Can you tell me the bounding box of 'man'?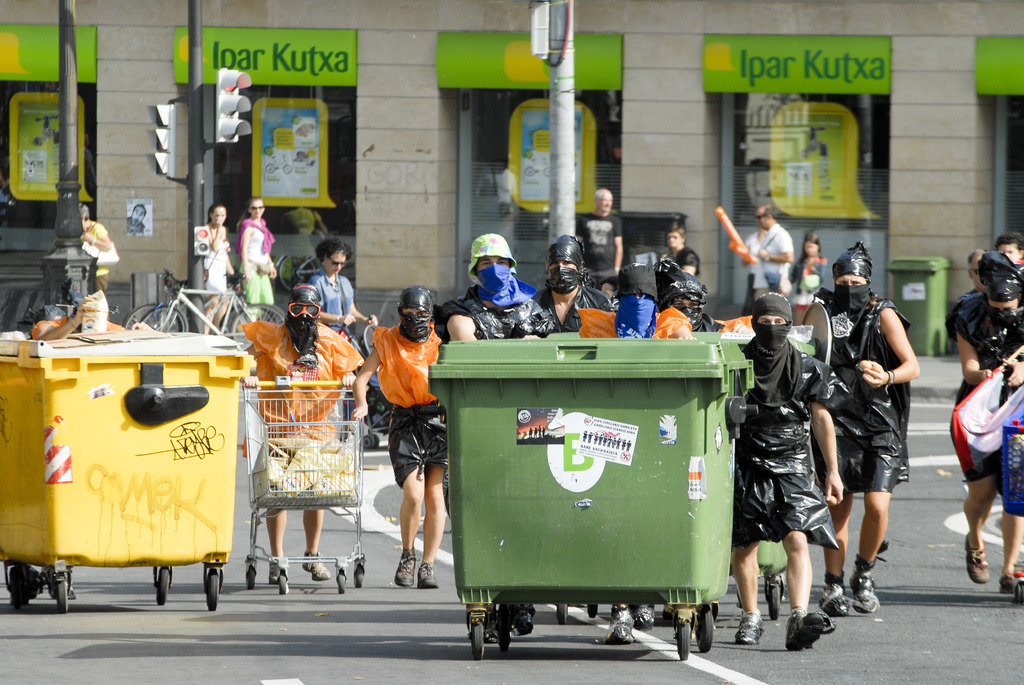
<bbox>669, 226, 700, 277</bbox>.
